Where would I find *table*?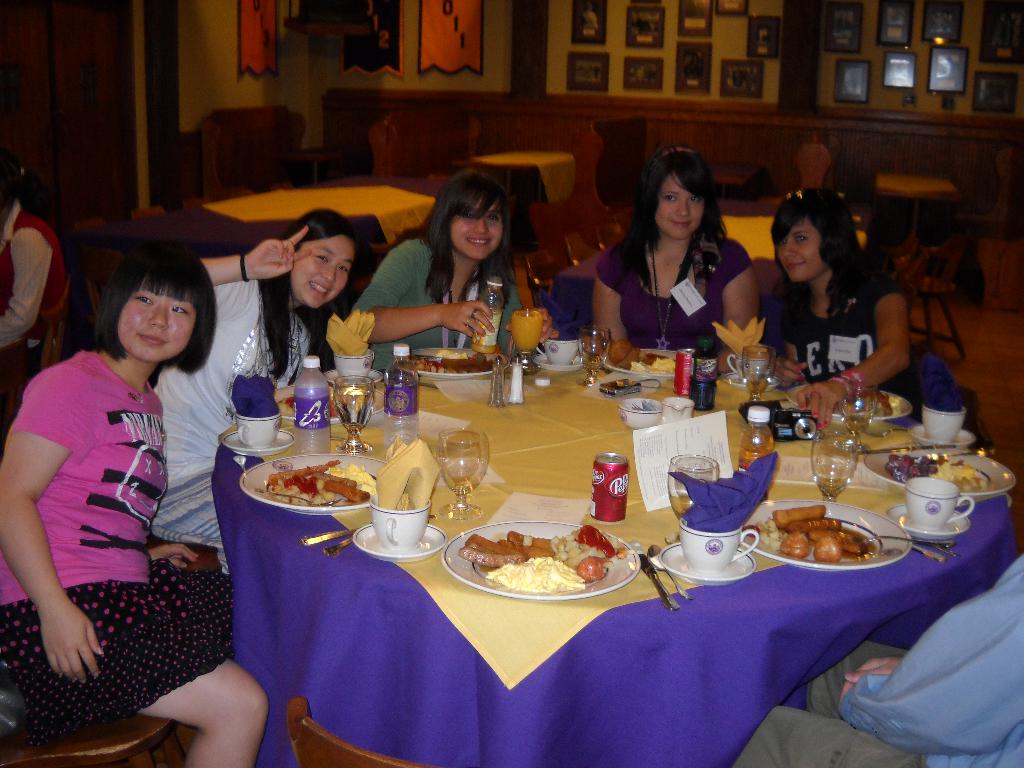
At [127, 333, 981, 753].
